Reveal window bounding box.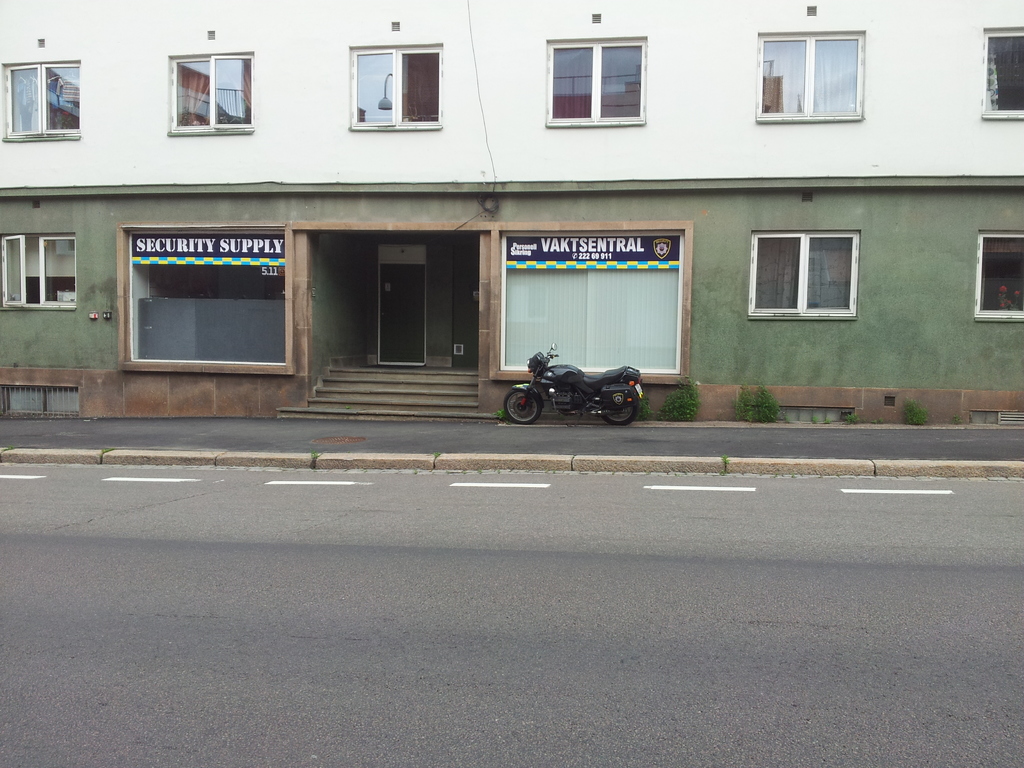
Revealed: 353/50/436/123.
